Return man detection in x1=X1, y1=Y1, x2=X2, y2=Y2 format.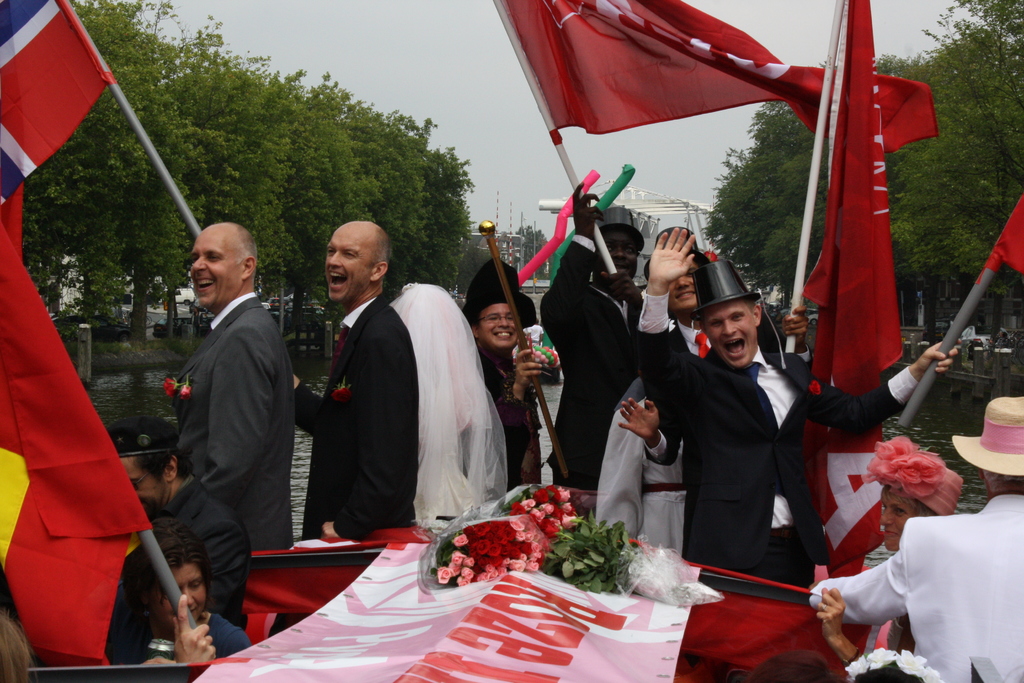
x1=268, y1=220, x2=420, y2=637.
